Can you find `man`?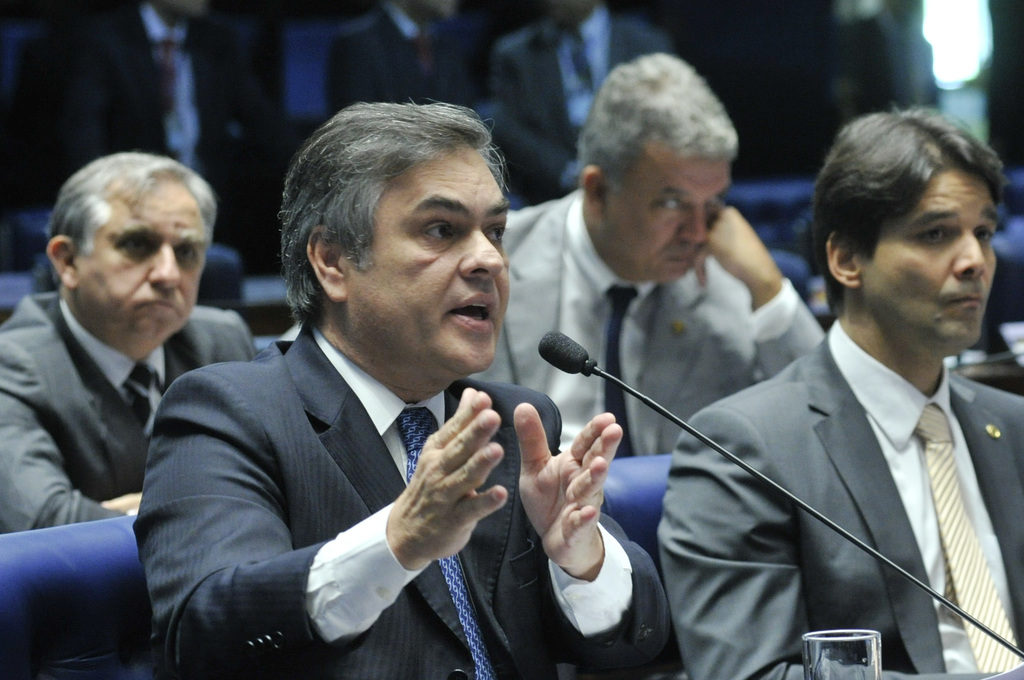
Yes, bounding box: rect(470, 45, 821, 453).
